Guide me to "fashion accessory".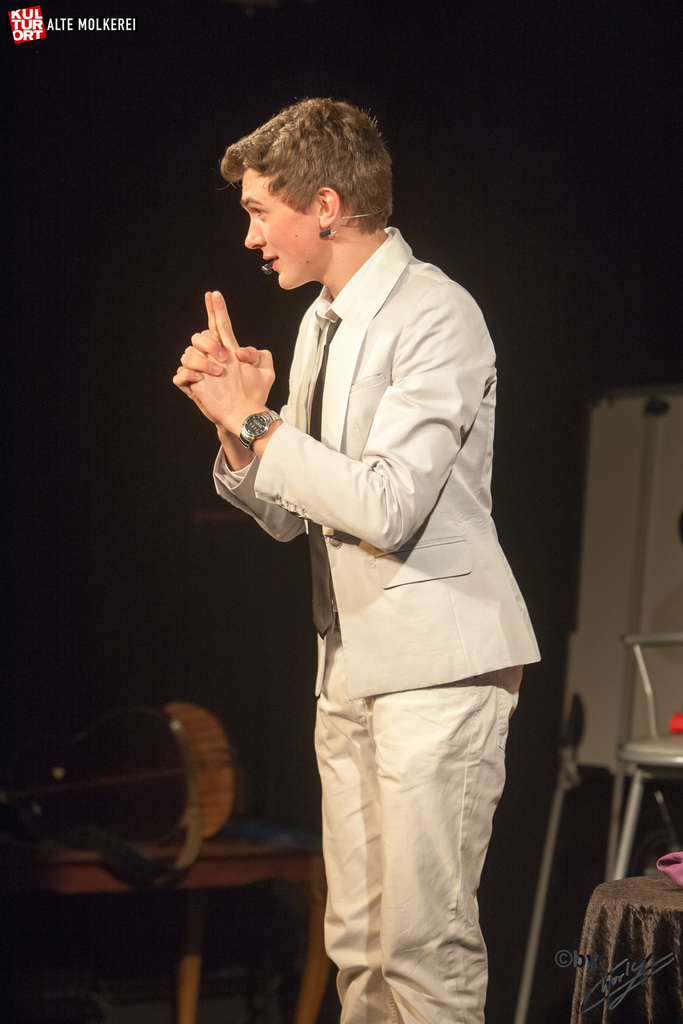
Guidance: {"x1": 239, "y1": 405, "x2": 288, "y2": 458}.
